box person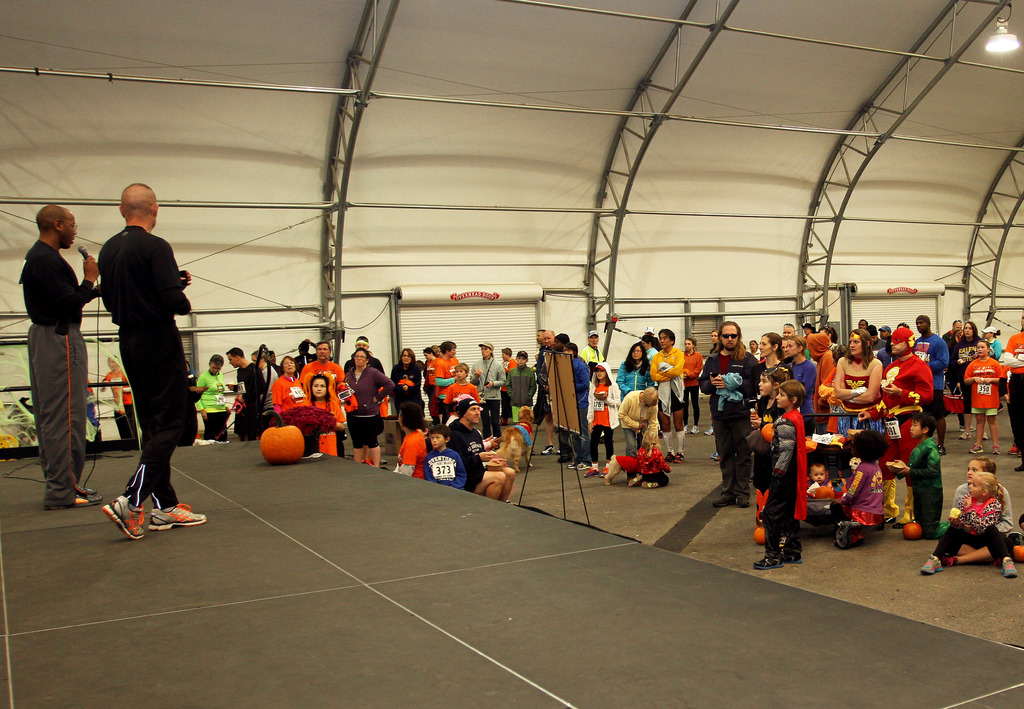
BBox(904, 314, 953, 457)
